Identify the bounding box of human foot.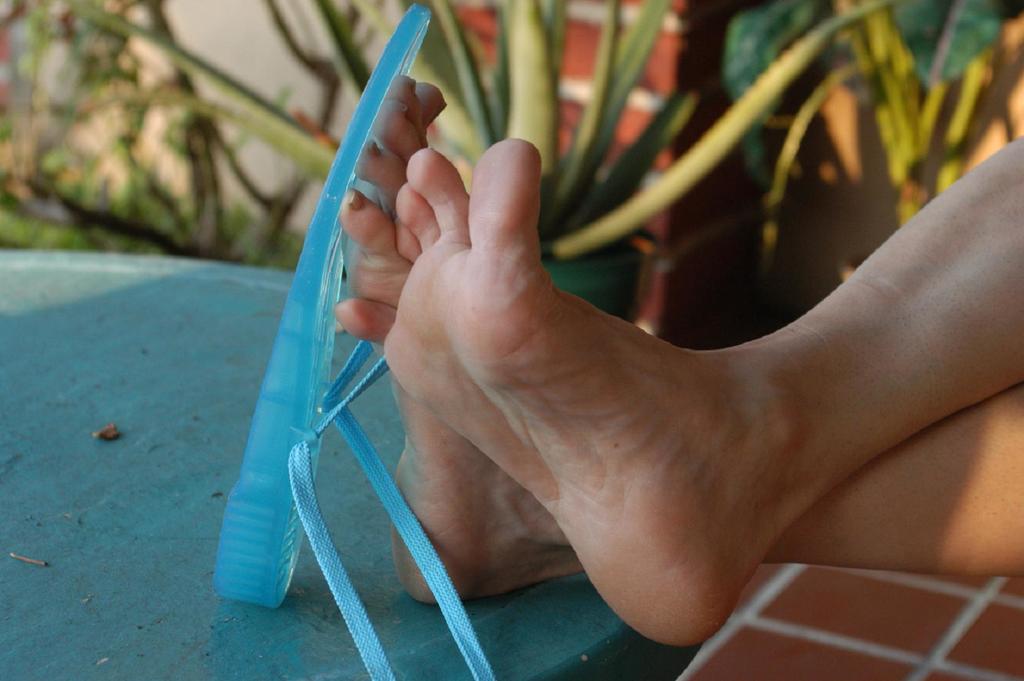
box(372, 124, 845, 646).
